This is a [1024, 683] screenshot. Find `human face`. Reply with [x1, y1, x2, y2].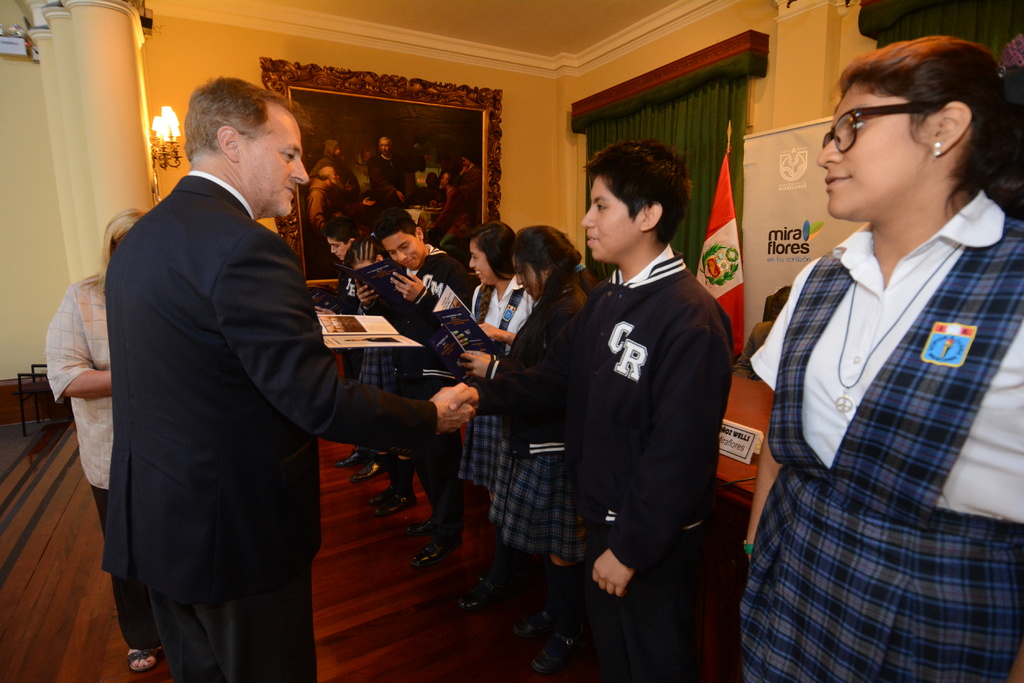
[820, 89, 932, 214].
